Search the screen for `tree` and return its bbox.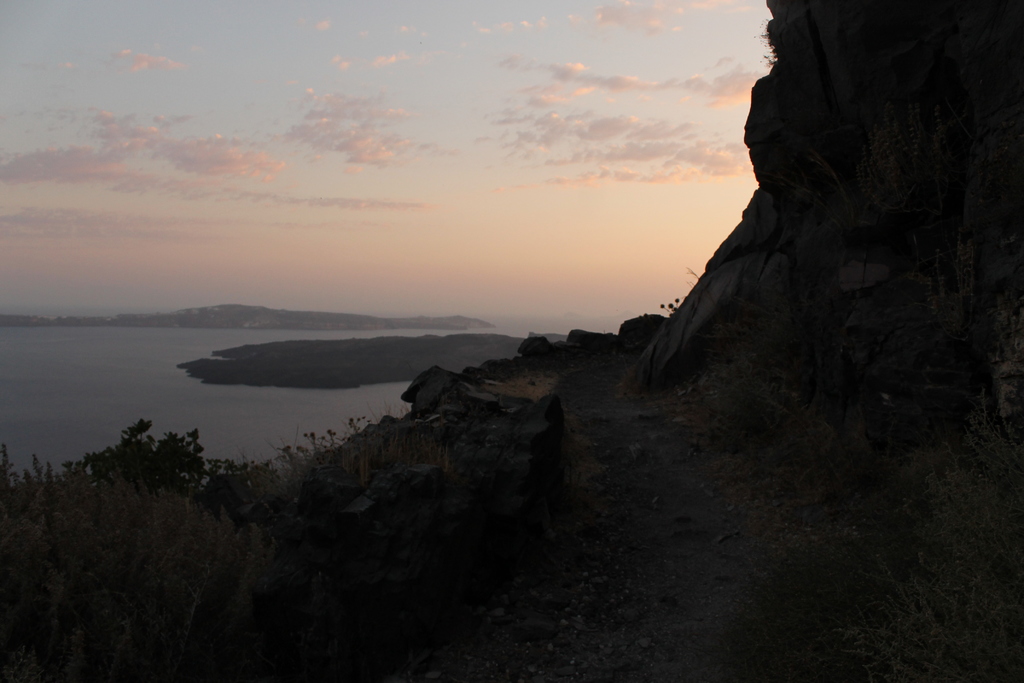
Found: locate(60, 416, 207, 499).
